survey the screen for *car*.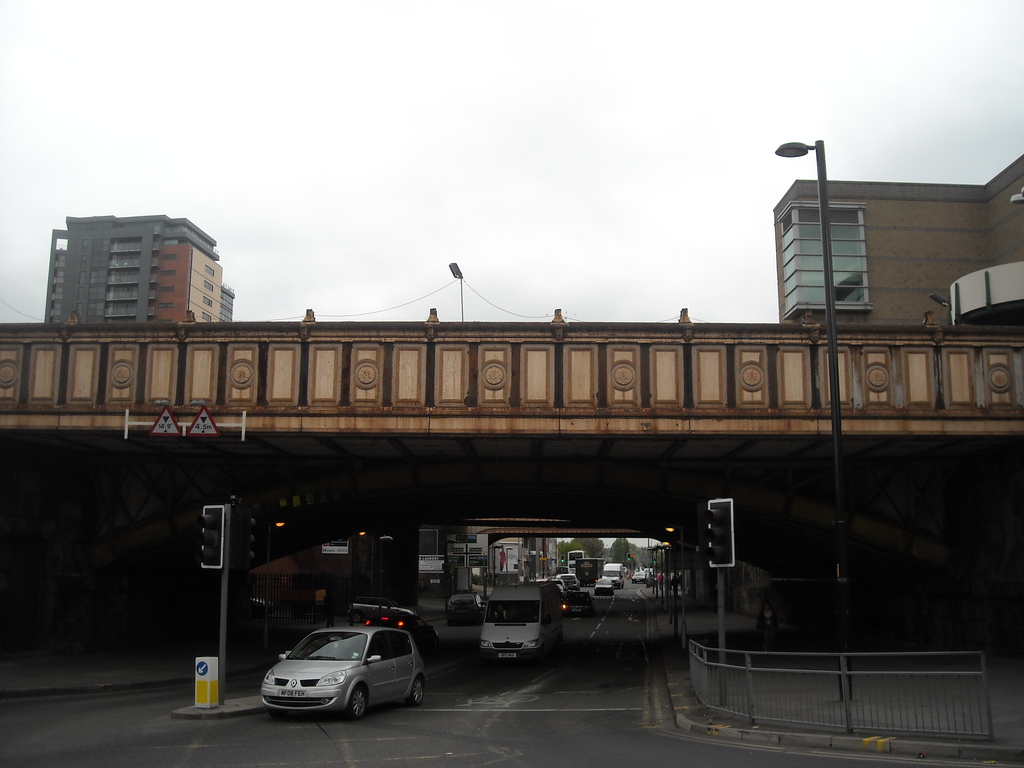
Survey found: detection(640, 567, 648, 575).
